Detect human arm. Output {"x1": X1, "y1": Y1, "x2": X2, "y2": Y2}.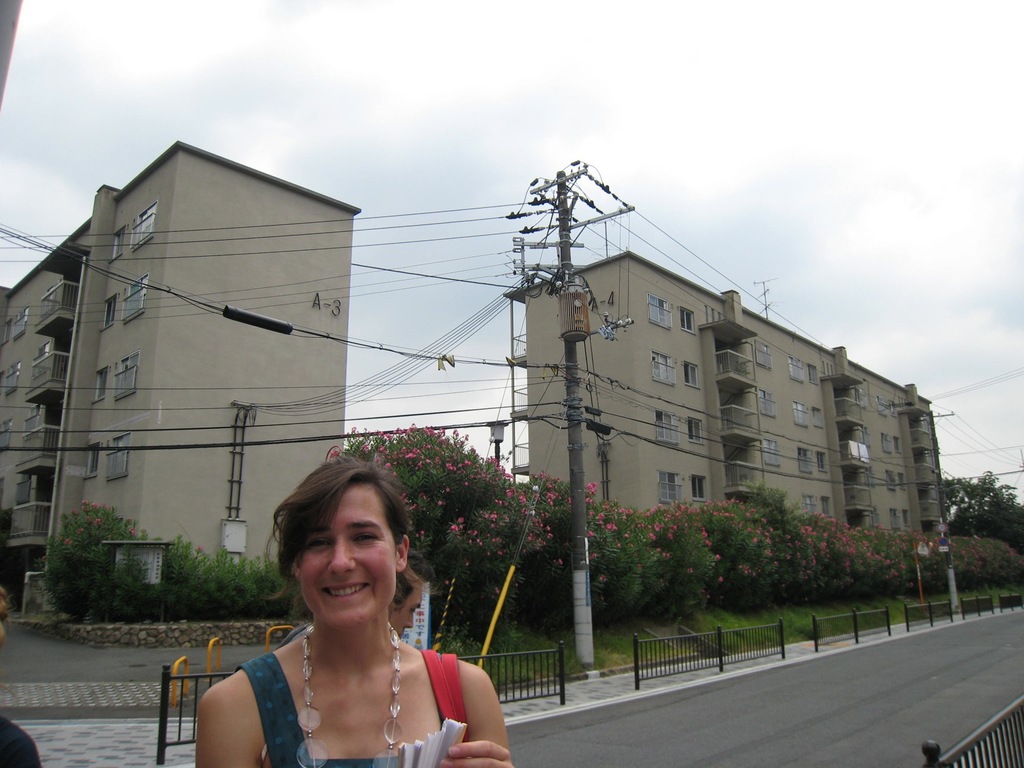
{"x1": 196, "y1": 691, "x2": 256, "y2": 767}.
